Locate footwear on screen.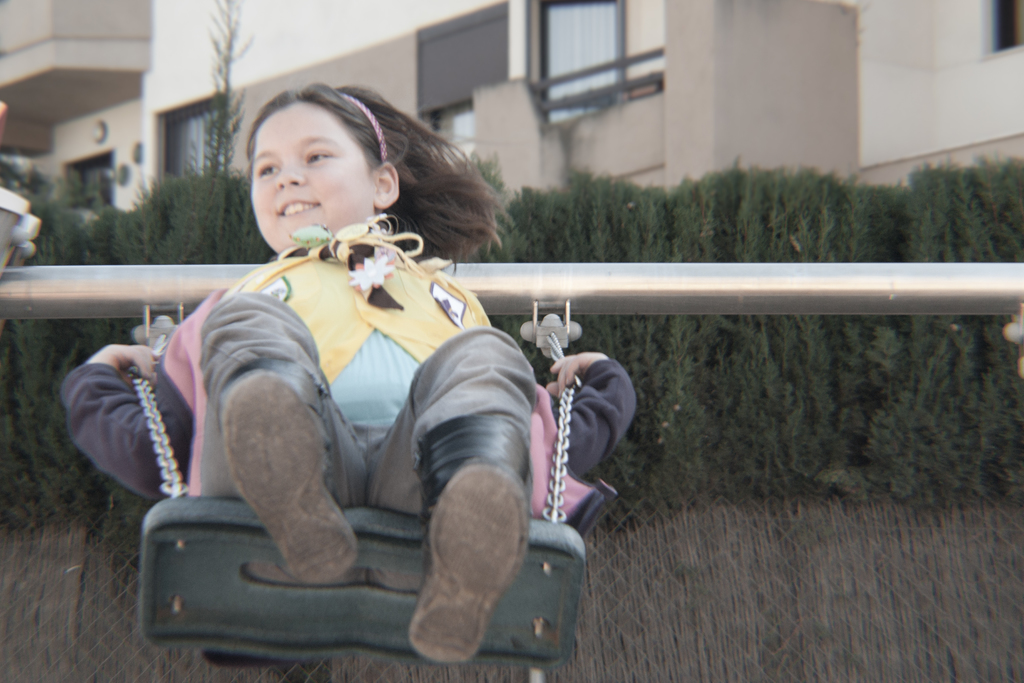
On screen at crop(408, 416, 533, 672).
